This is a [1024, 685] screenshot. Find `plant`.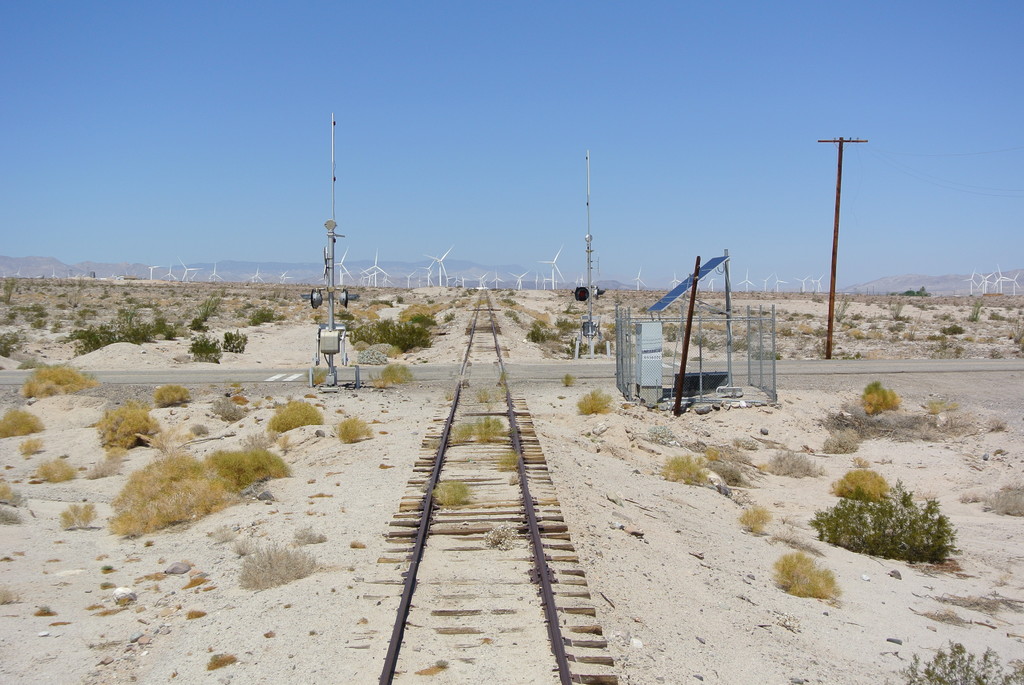
Bounding box: <box>940,319,966,339</box>.
